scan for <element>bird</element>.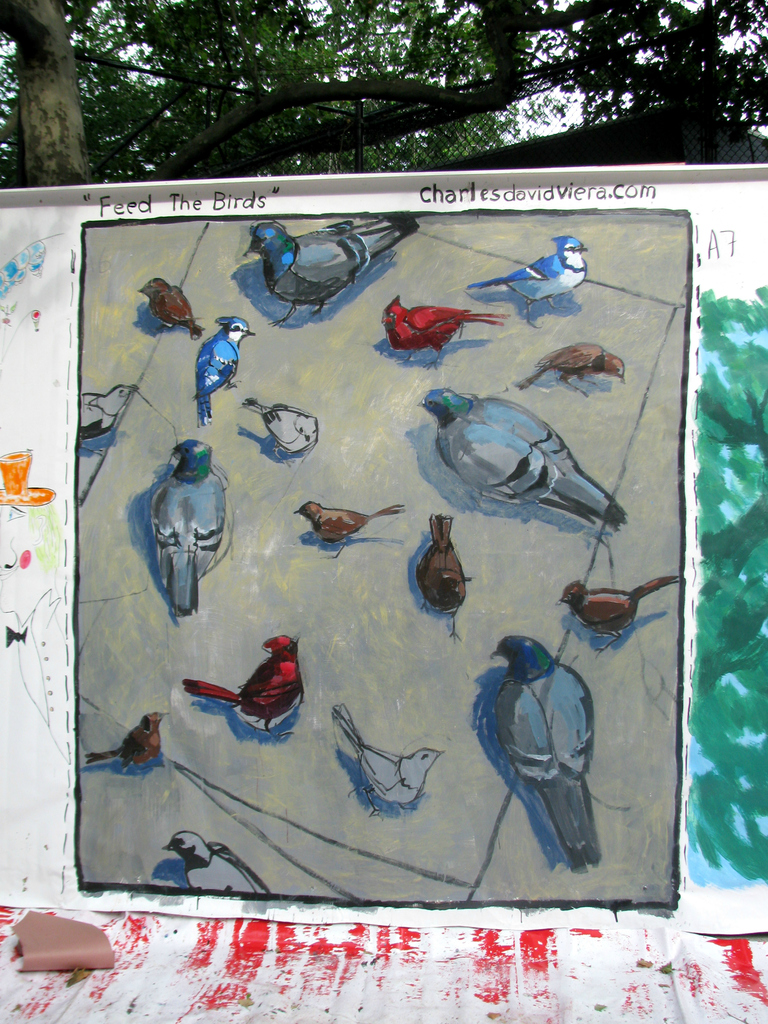
Scan result: crop(82, 712, 170, 772).
